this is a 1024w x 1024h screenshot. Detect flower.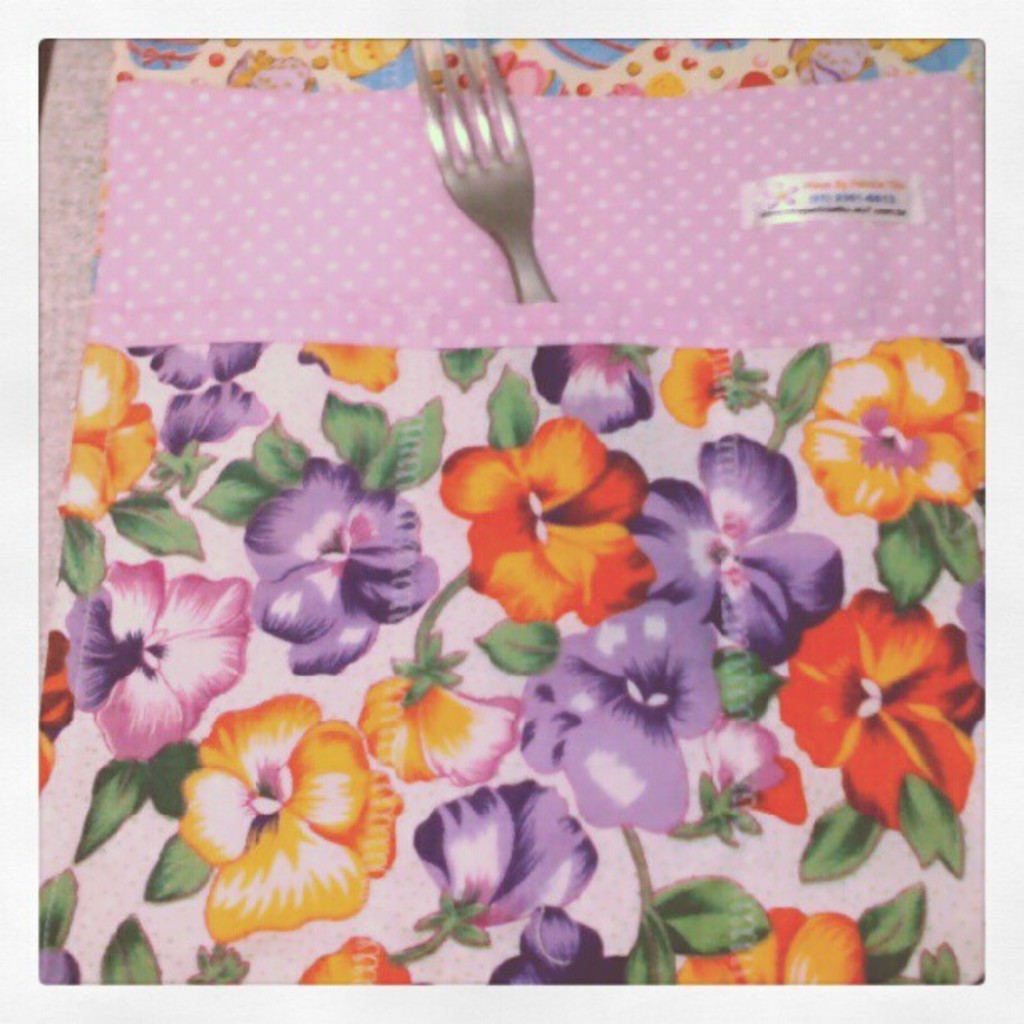
[x1=59, y1=559, x2=253, y2=763].
